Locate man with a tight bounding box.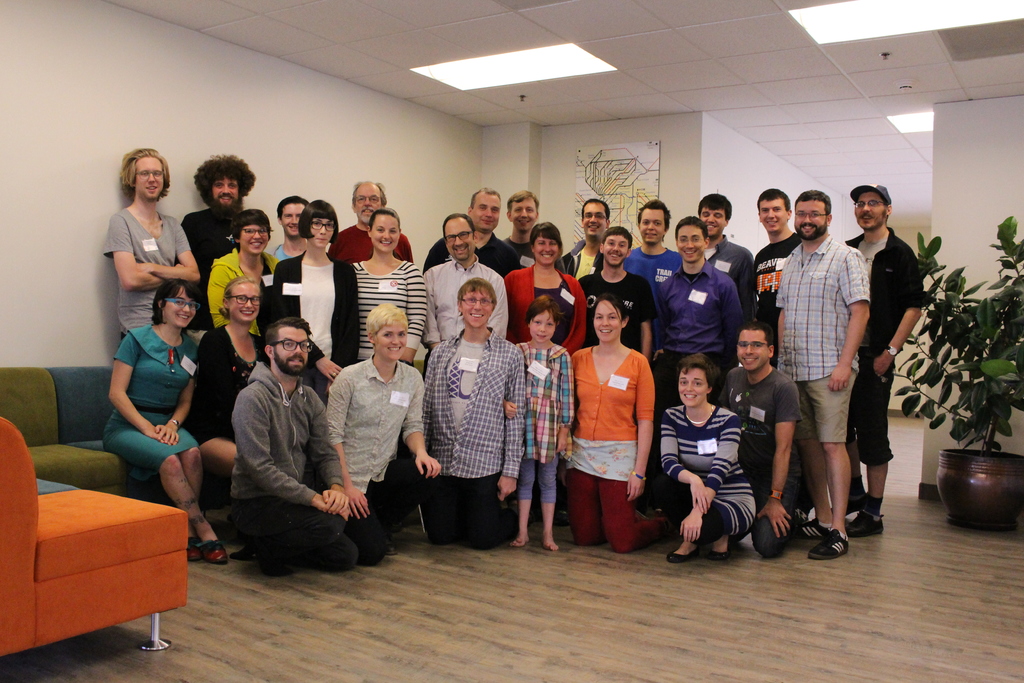
bbox=[326, 174, 425, 267].
